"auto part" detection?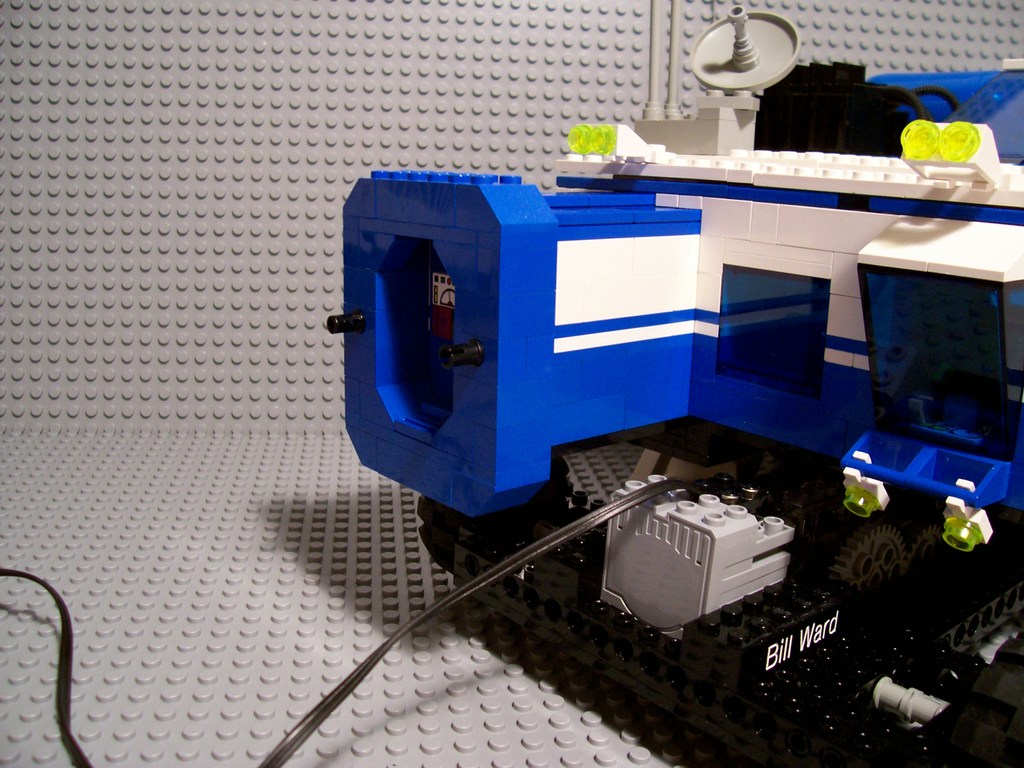
[x1=565, y1=122, x2=643, y2=161]
